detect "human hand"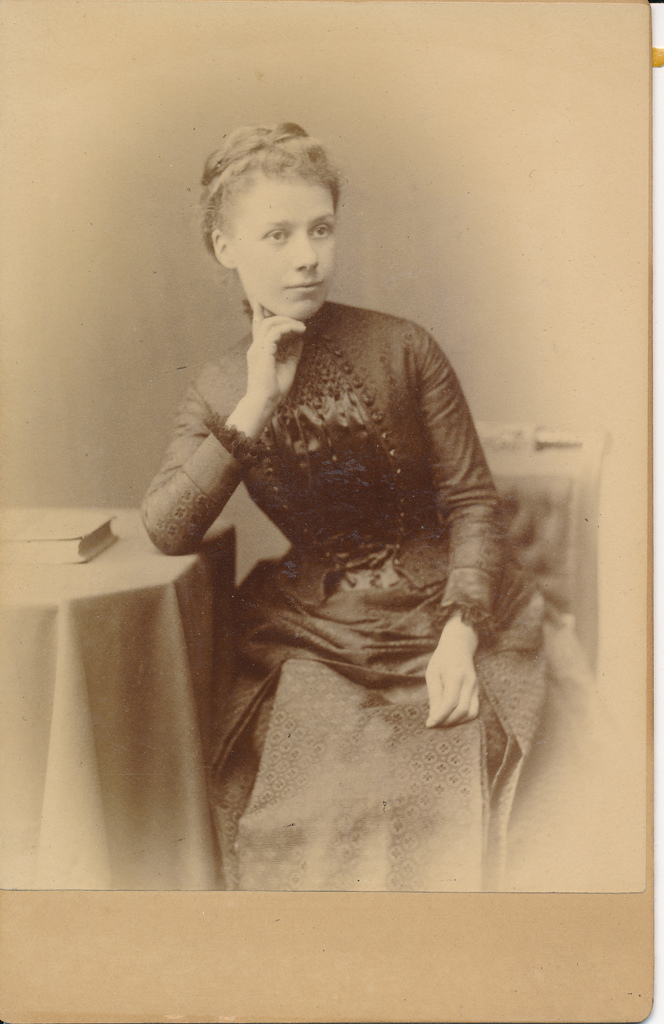
(x1=245, y1=293, x2=310, y2=412)
